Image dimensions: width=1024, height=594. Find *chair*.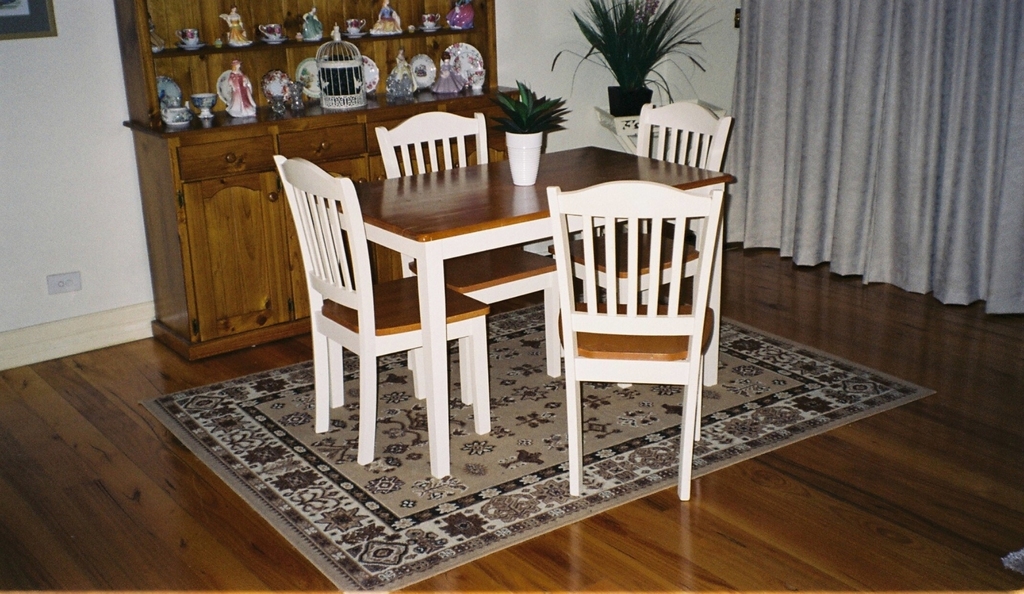
bbox(269, 151, 492, 469).
